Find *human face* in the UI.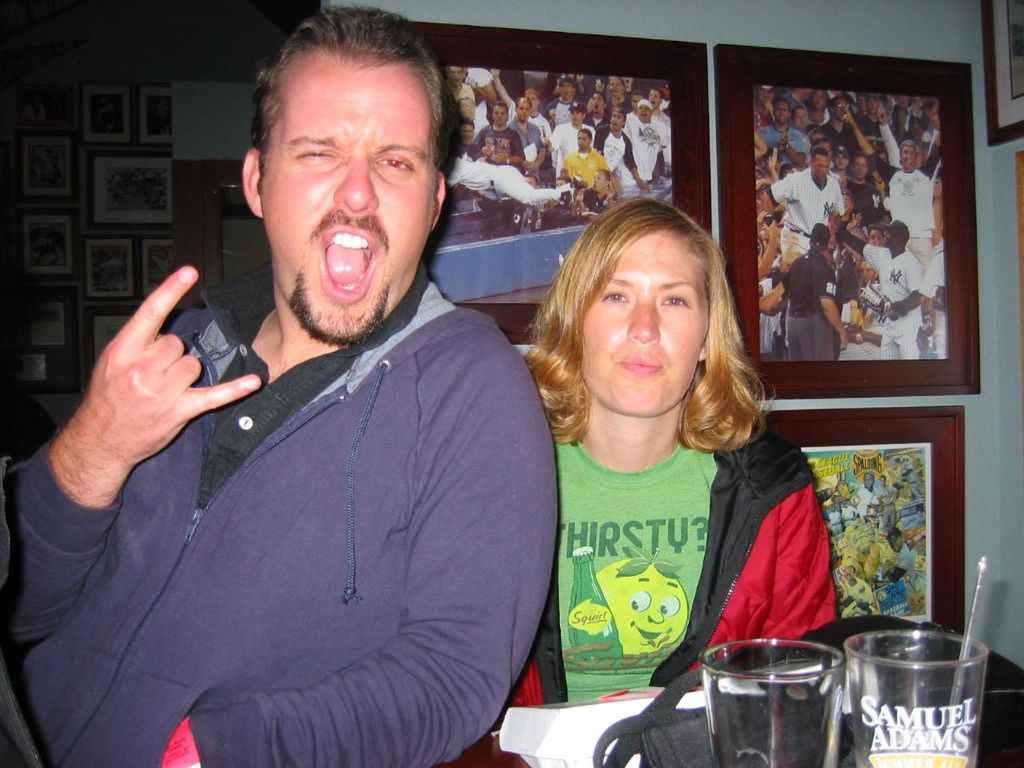
UI element at [left=794, top=109, right=807, bottom=127].
